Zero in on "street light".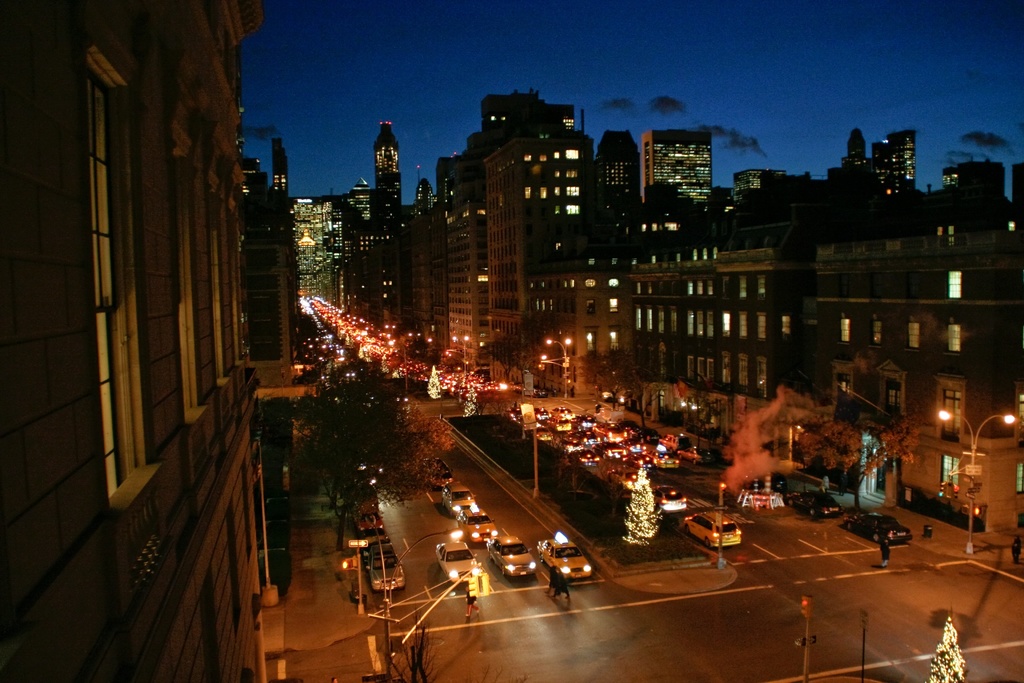
Zeroed in: BBox(936, 411, 1022, 554).
